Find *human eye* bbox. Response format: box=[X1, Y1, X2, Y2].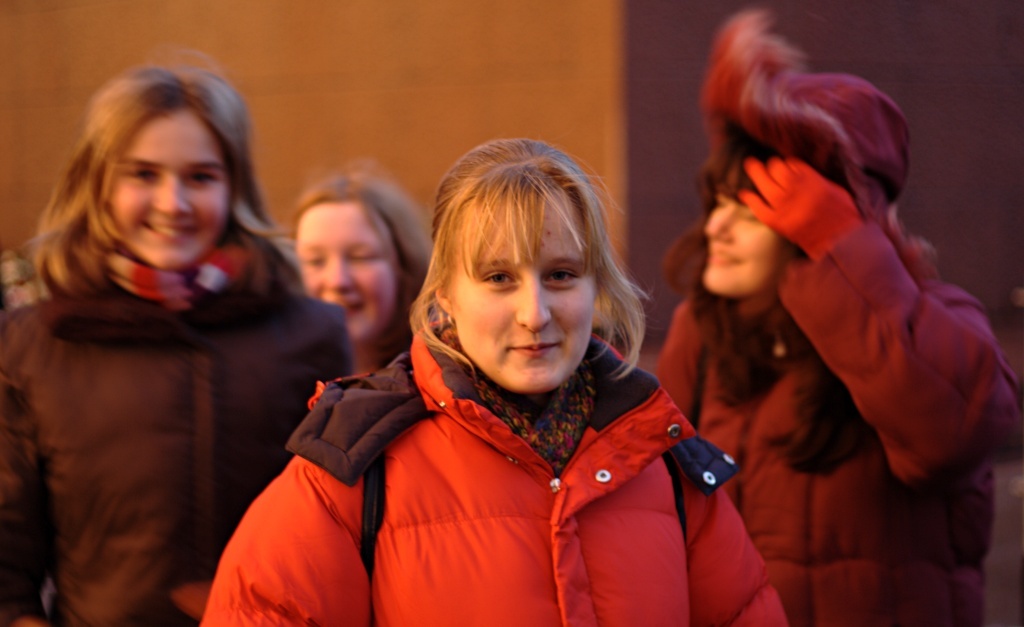
box=[126, 165, 162, 188].
